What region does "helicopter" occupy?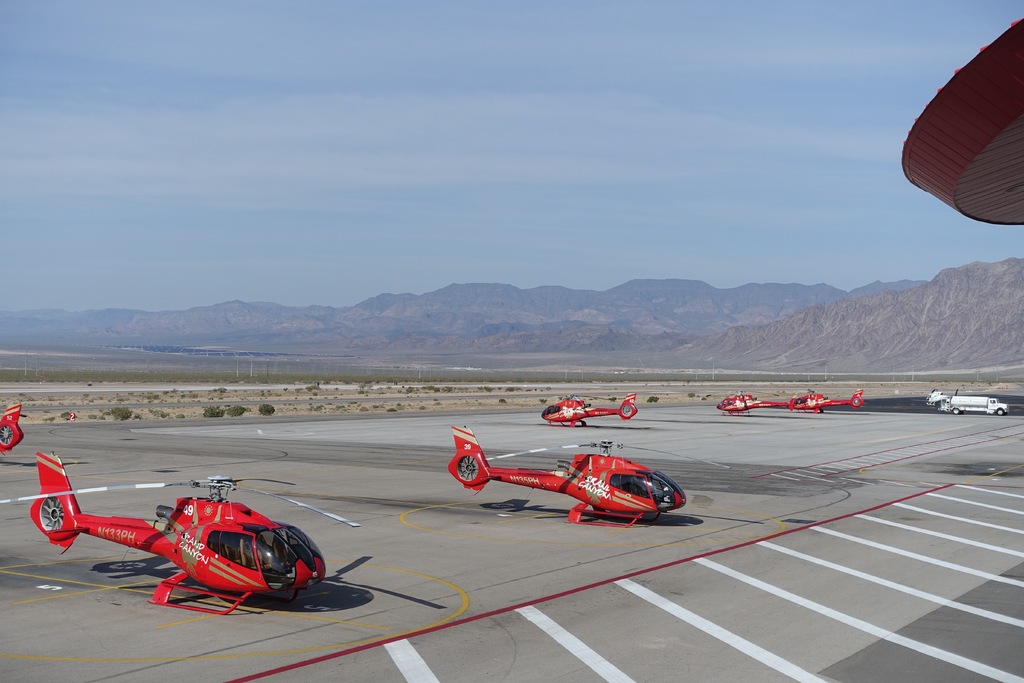
x1=540, y1=394, x2=637, y2=428.
